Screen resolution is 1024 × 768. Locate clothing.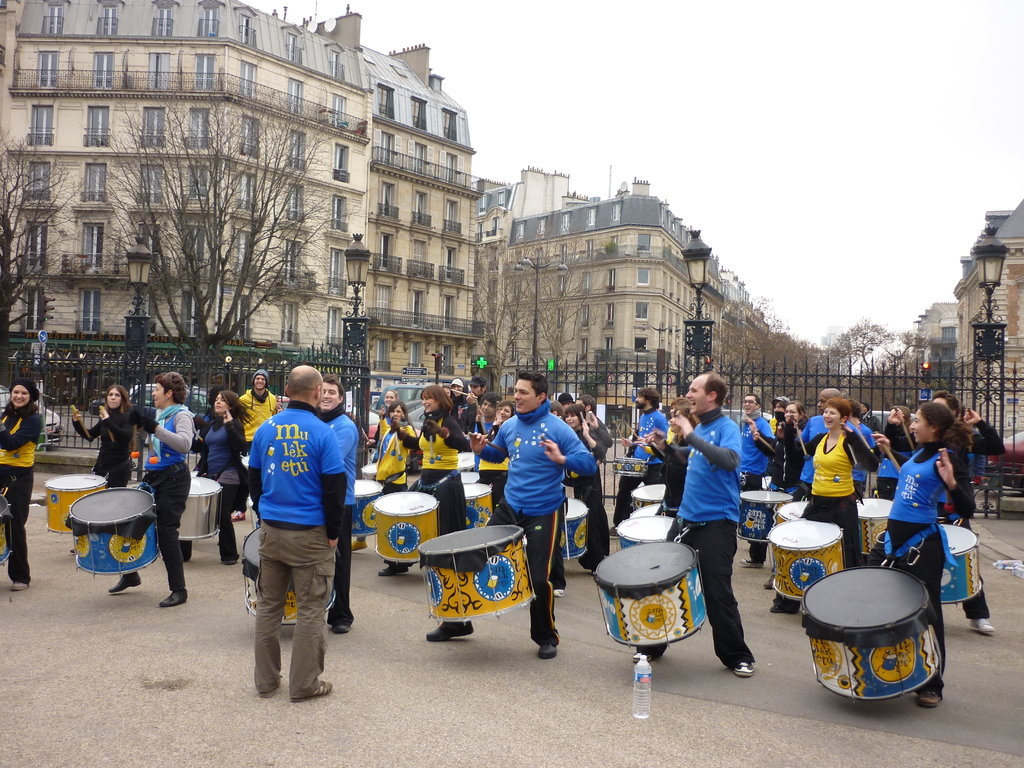
[79, 407, 138, 580].
